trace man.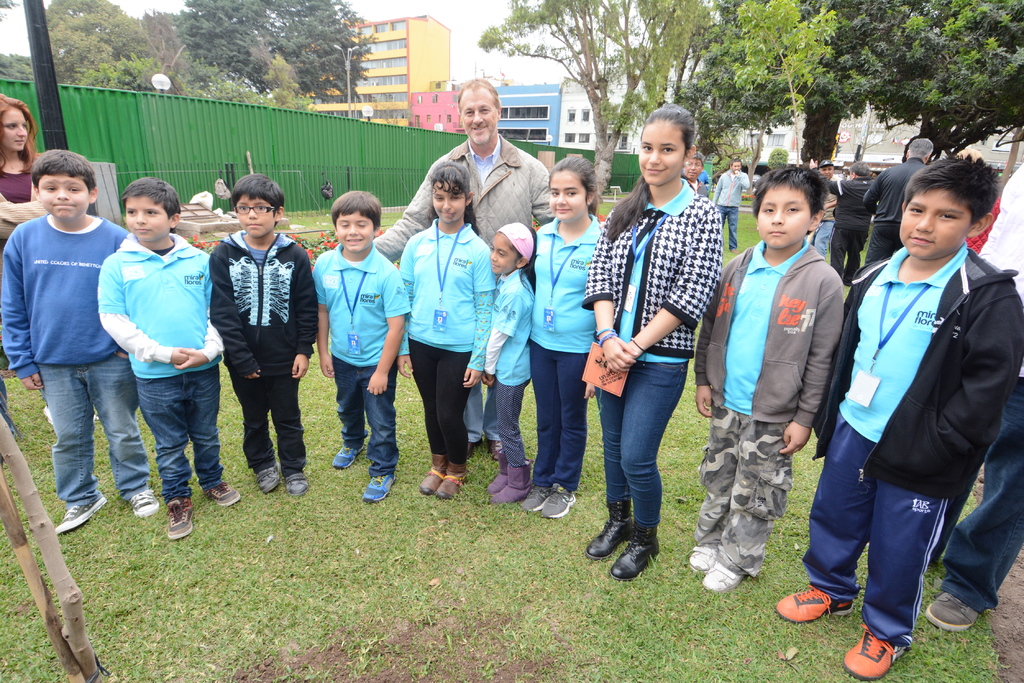
Traced to select_region(804, 161, 876, 285).
